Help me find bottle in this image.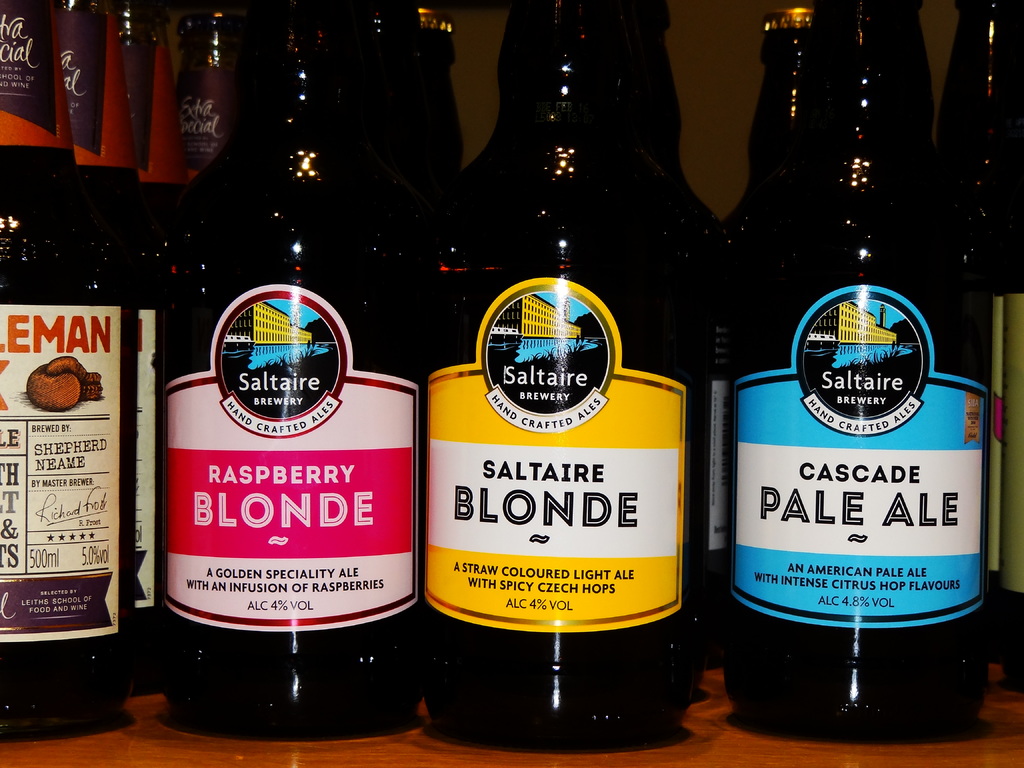
Found it: x1=730, y1=0, x2=819, y2=278.
